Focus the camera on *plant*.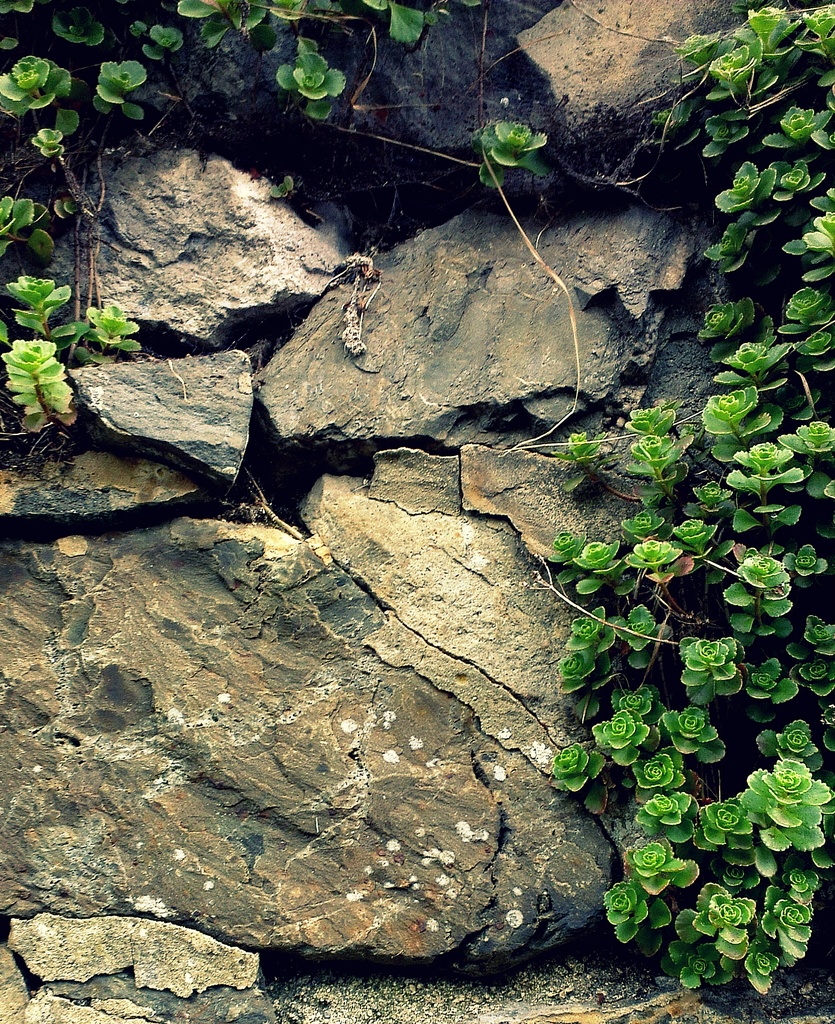
Focus region: BBox(786, 287, 820, 337).
